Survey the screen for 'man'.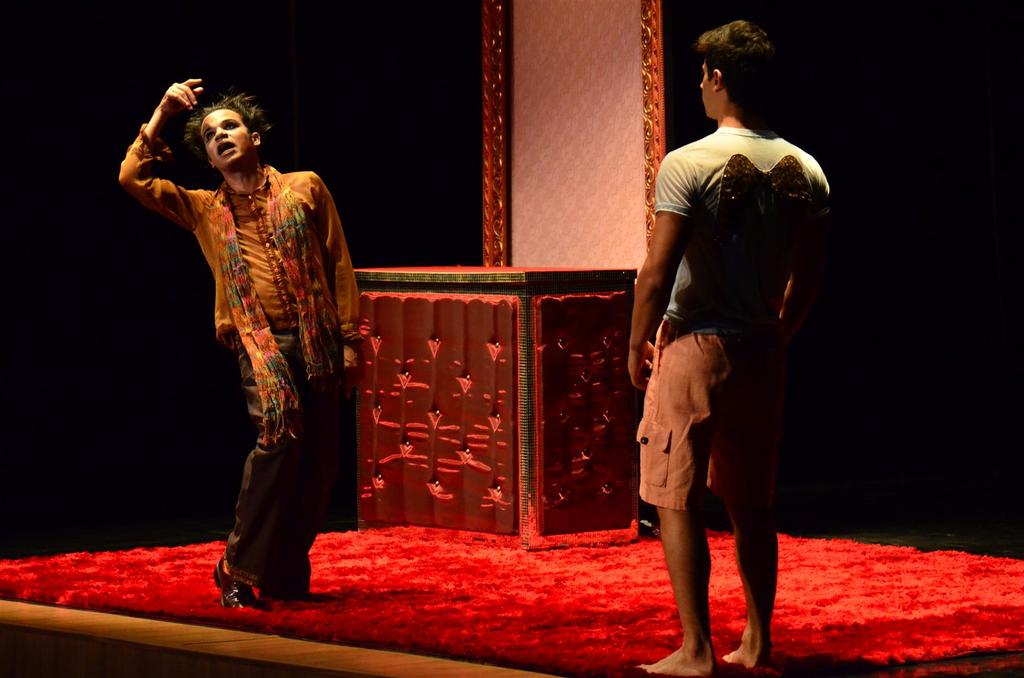
Survey found: box=[120, 74, 366, 608].
